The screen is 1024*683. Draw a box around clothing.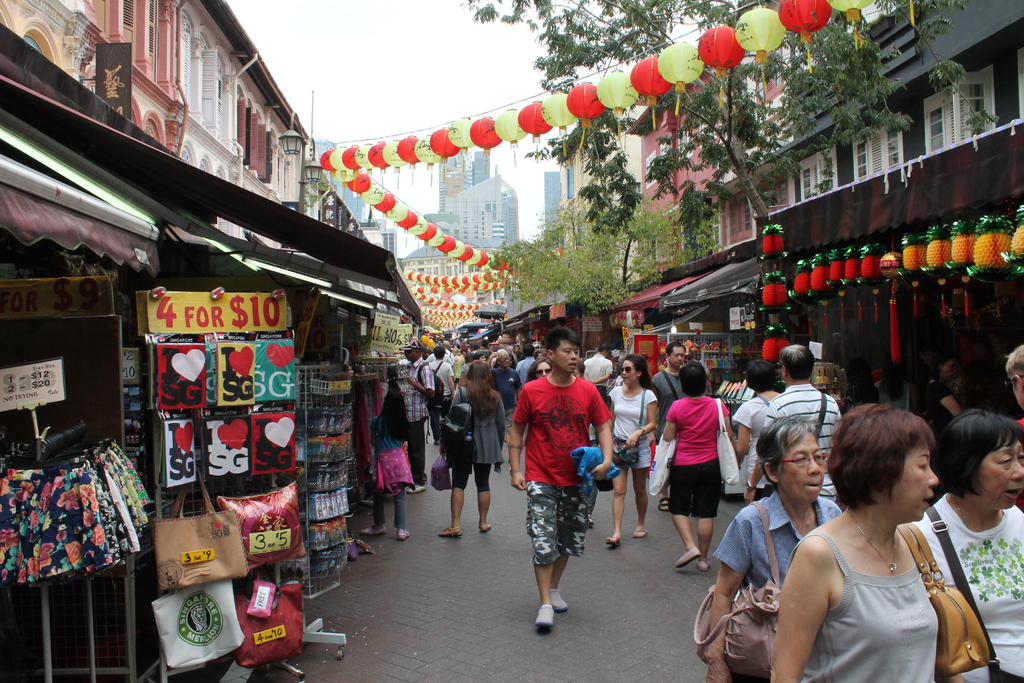
[653, 368, 682, 445].
